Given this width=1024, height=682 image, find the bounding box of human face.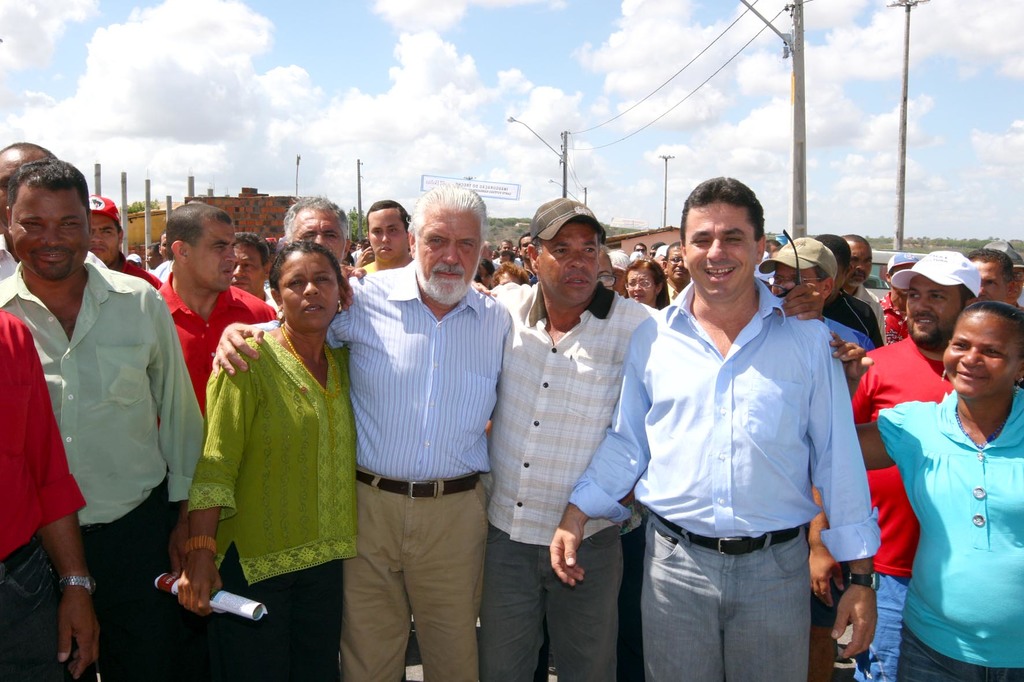
847/236/868/283.
